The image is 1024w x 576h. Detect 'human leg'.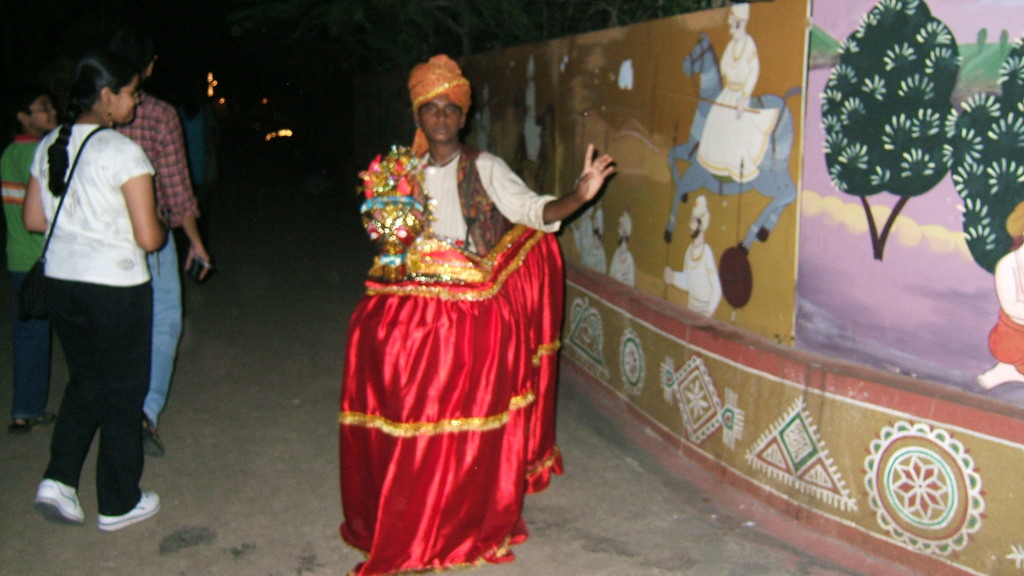
Detection: [x1=5, y1=264, x2=56, y2=437].
